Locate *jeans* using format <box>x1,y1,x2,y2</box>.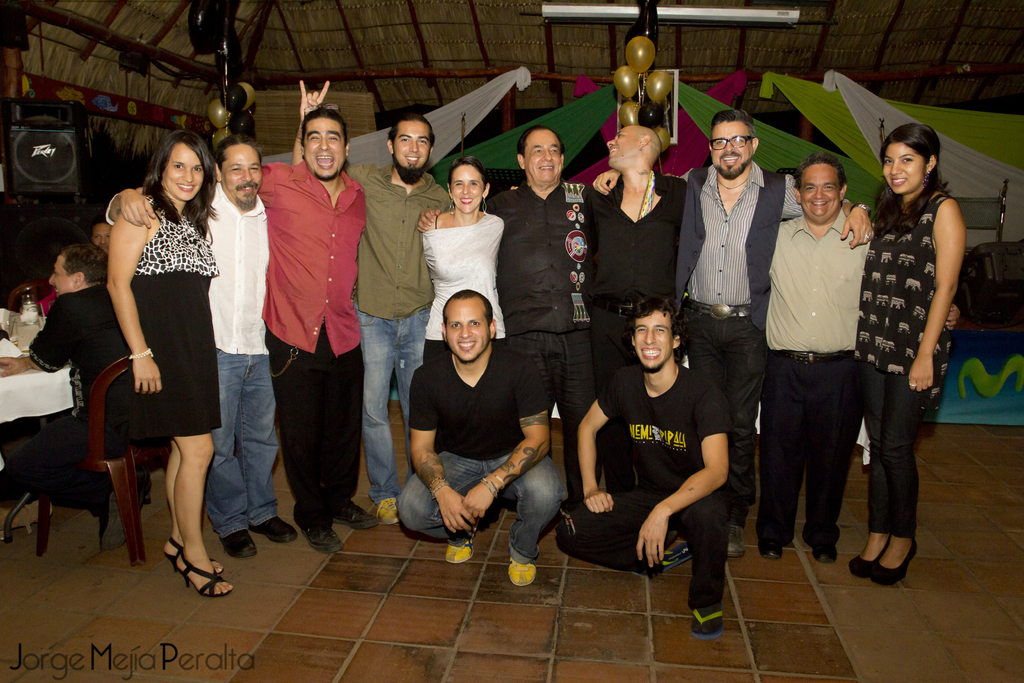
<box>202,352,278,541</box>.
